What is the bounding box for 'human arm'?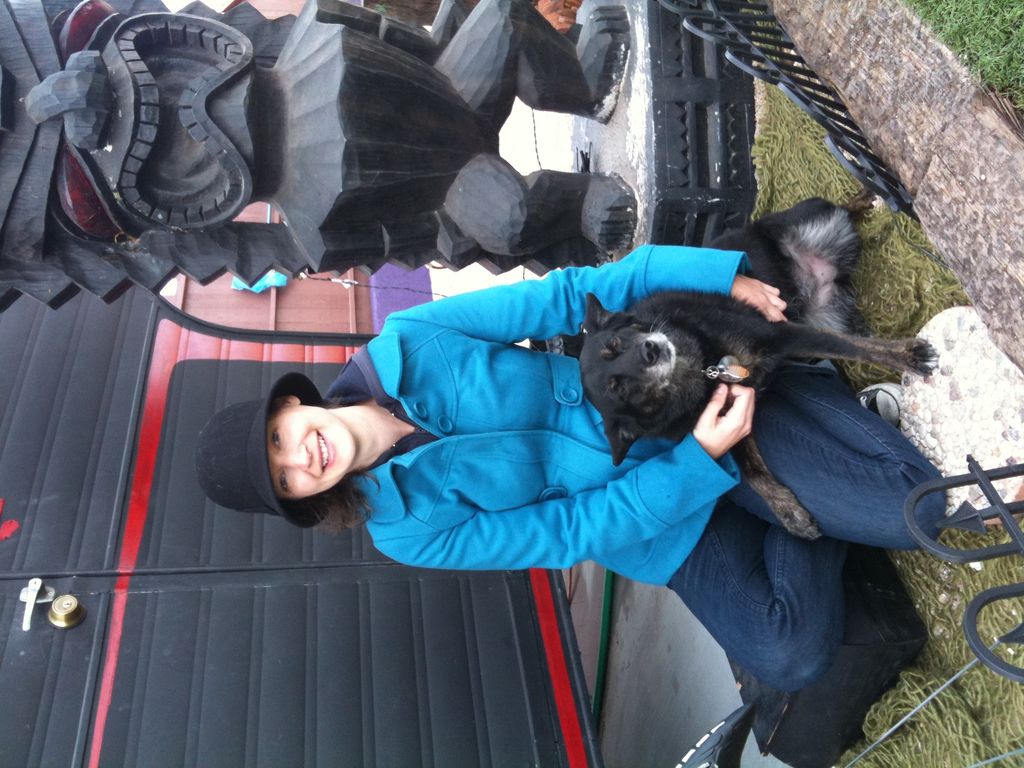
box=[383, 296, 783, 321].
